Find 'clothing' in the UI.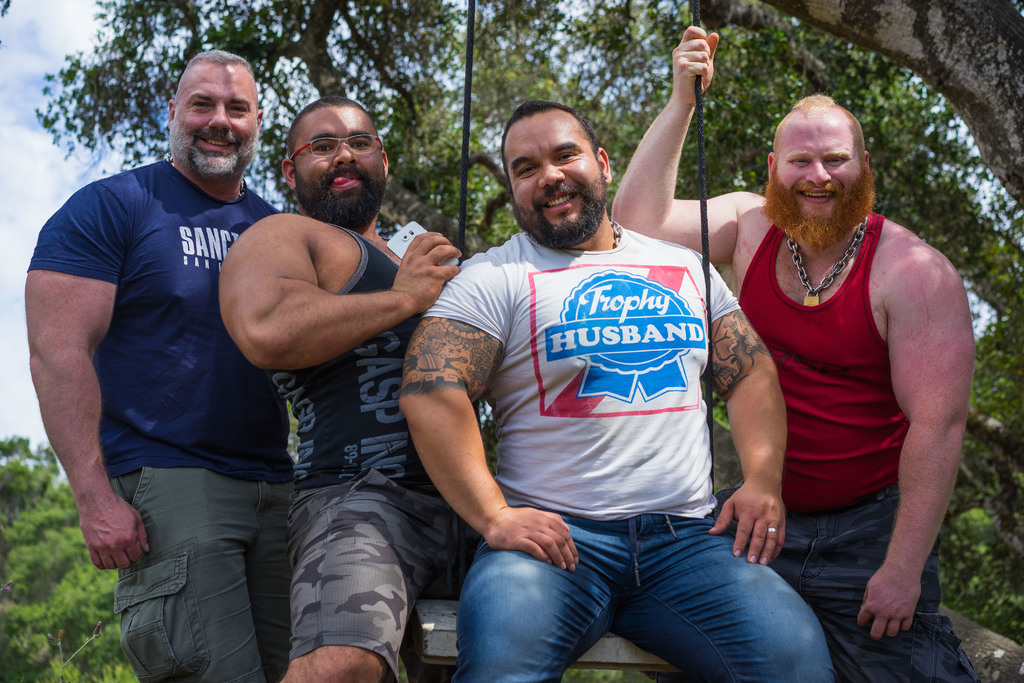
UI element at [left=31, top=155, right=304, bottom=479].
